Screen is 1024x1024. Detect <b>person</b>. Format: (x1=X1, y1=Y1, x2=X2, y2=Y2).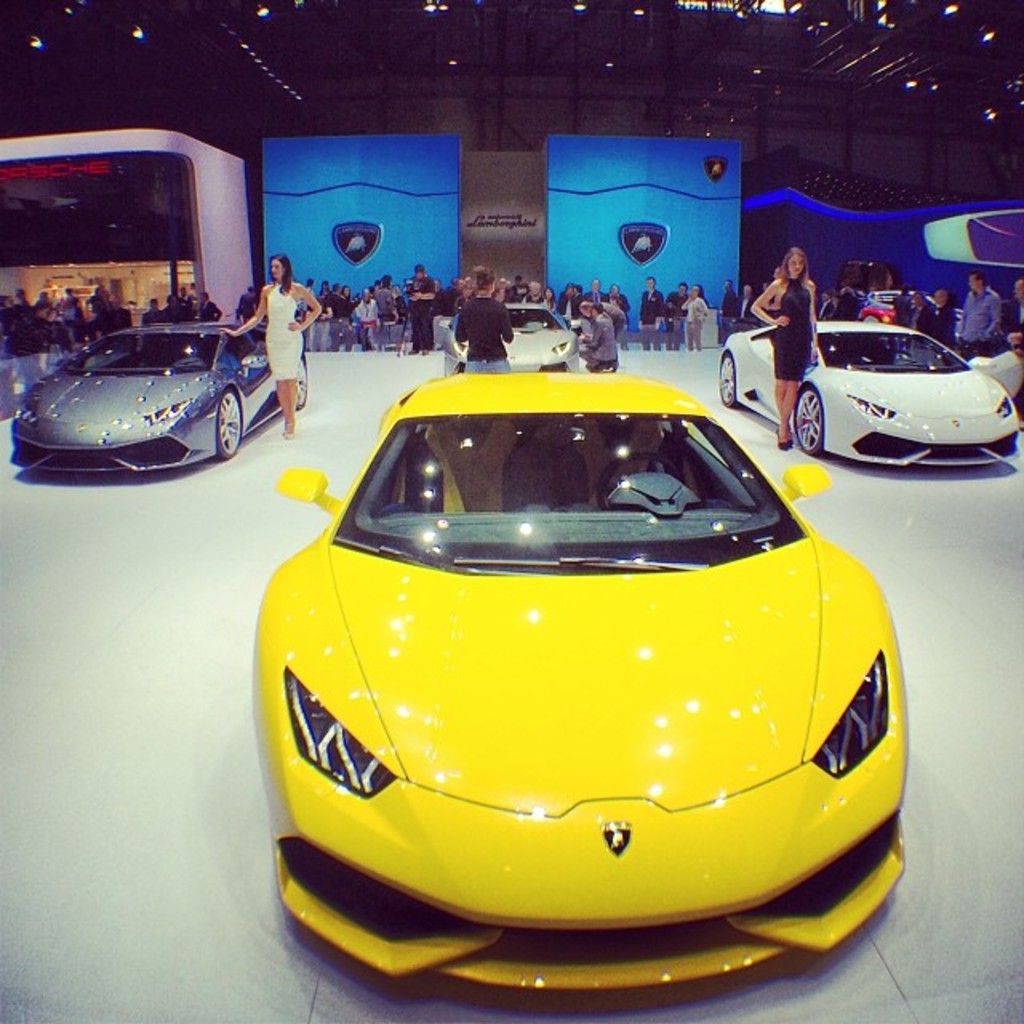
(x1=635, y1=278, x2=662, y2=346).
